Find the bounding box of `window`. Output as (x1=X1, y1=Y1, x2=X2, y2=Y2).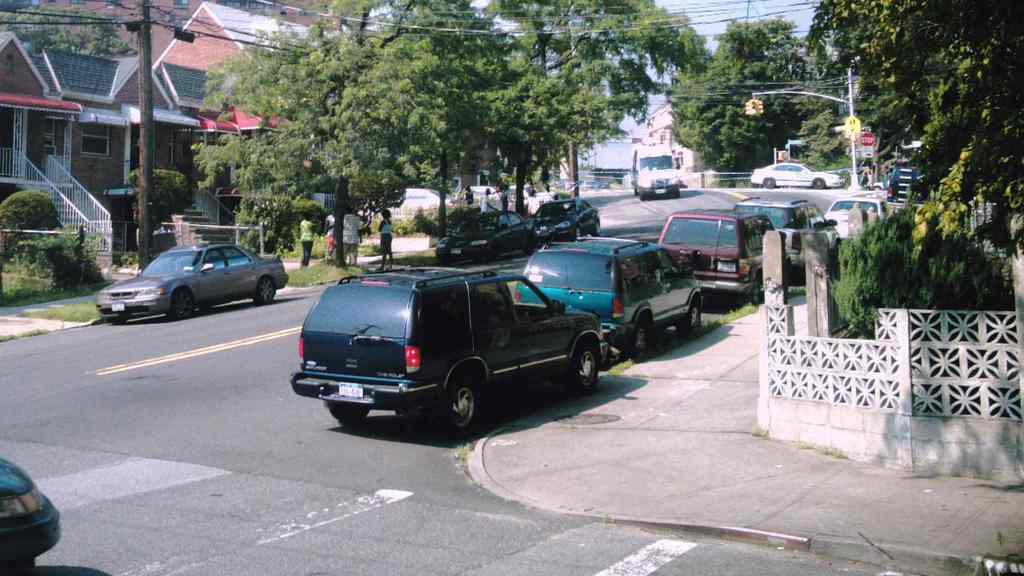
(x1=105, y1=0, x2=122, y2=8).
